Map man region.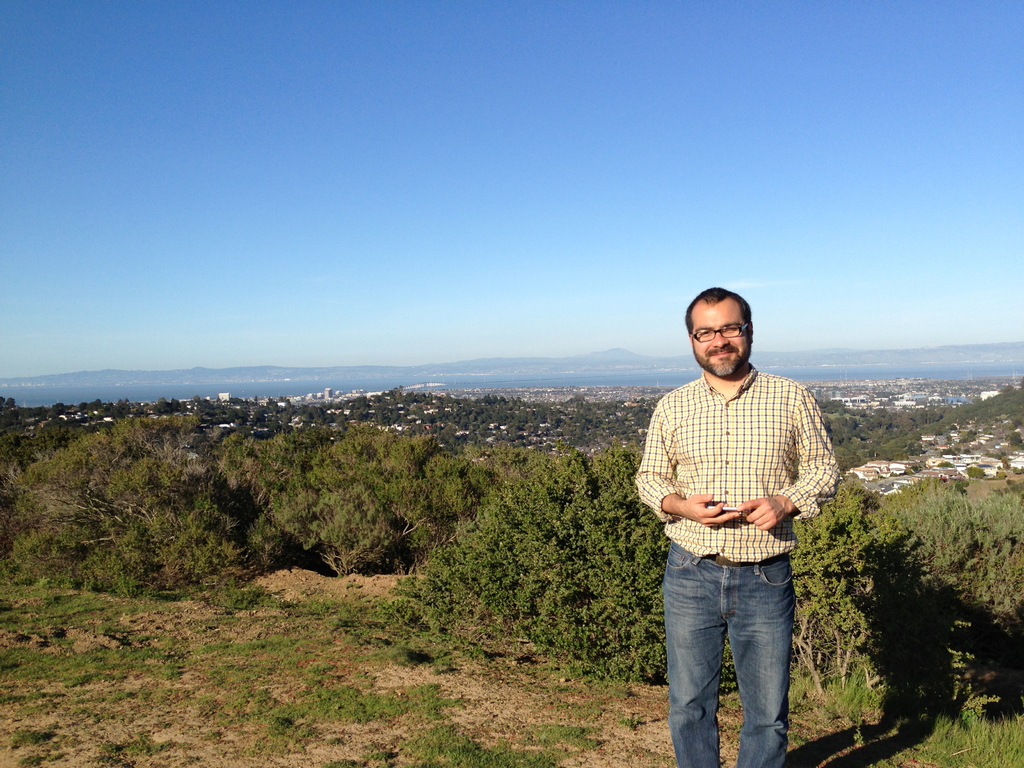
Mapped to bbox=(628, 277, 840, 767).
